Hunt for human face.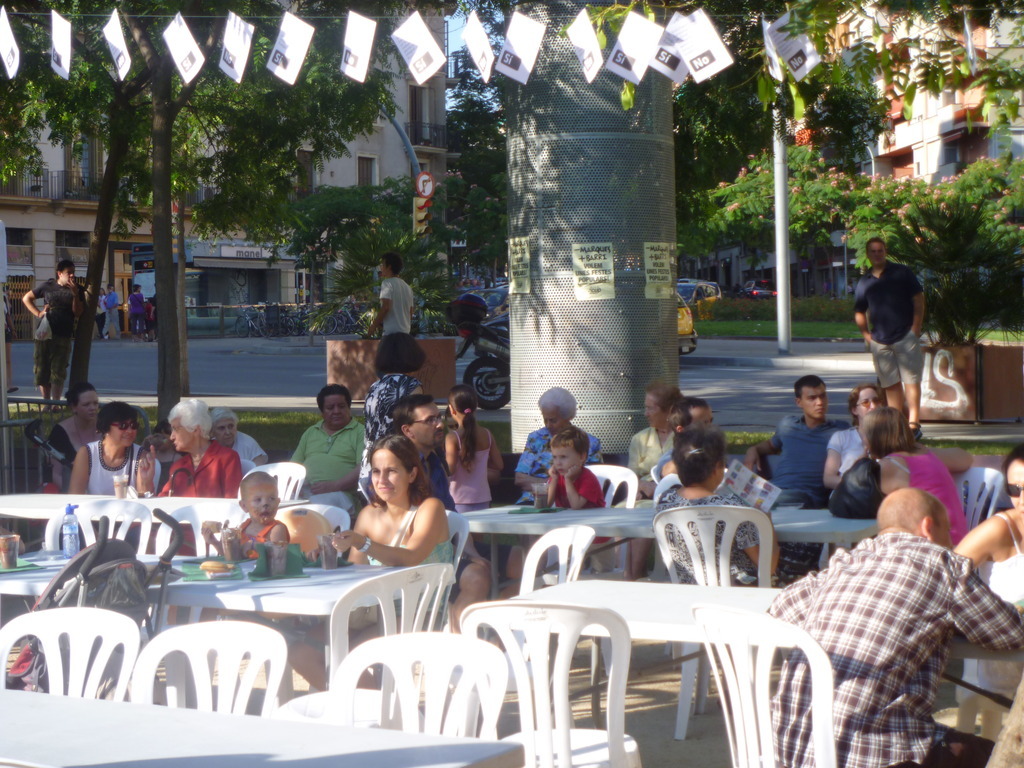
Hunted down at crop(76, 393, 98, 424).
